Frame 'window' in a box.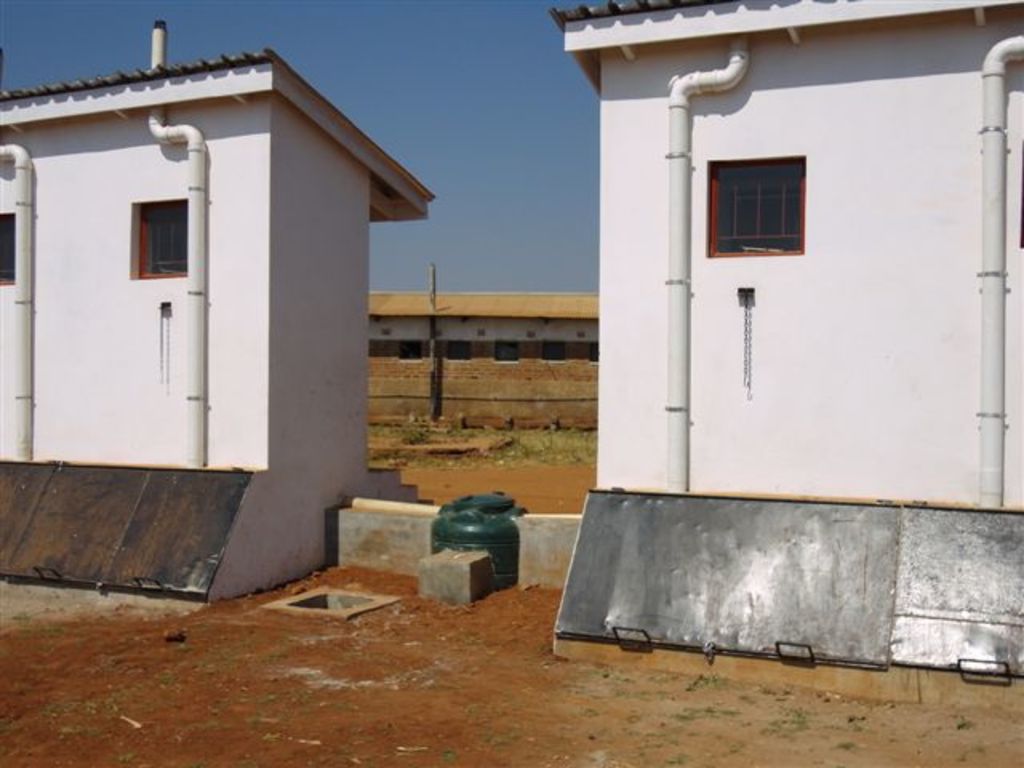
left=0, top=211, right=22, bottom=285.
